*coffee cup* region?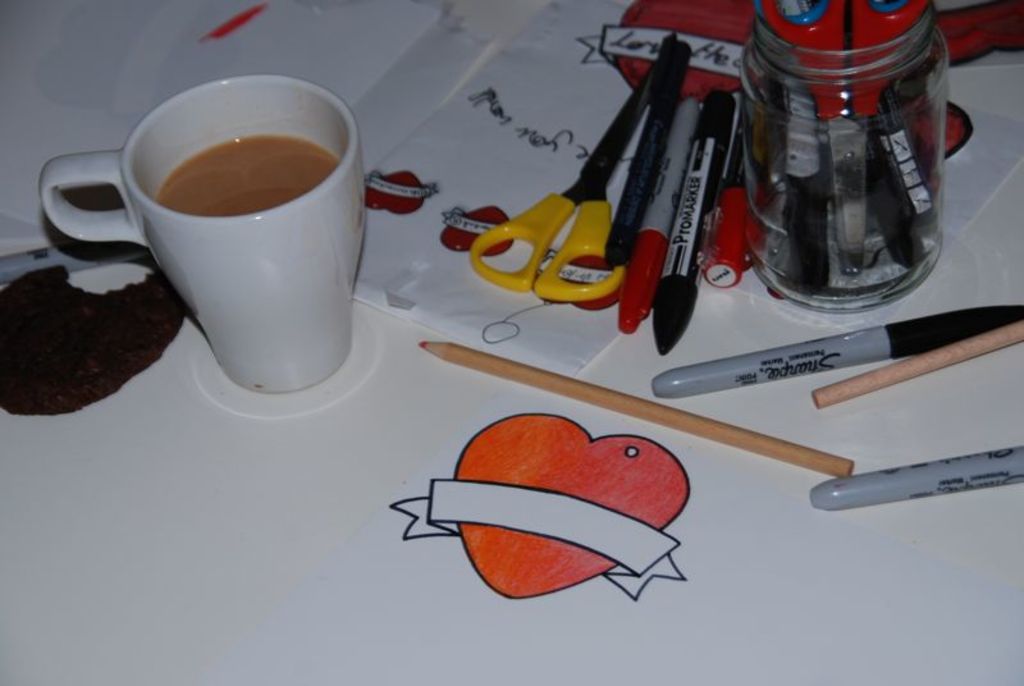
BBox(35, 69, 370, 394)
